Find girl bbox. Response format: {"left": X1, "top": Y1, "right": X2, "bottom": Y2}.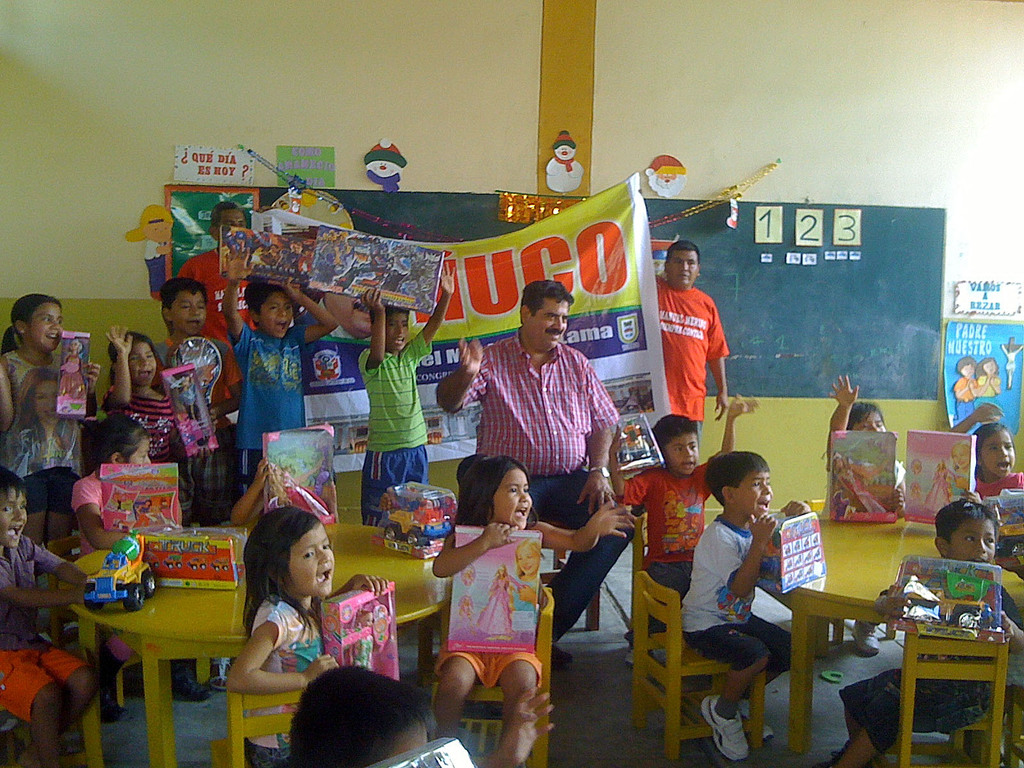
{"left": 429, "top": 454, "right": 641, "bottom": 767}.
